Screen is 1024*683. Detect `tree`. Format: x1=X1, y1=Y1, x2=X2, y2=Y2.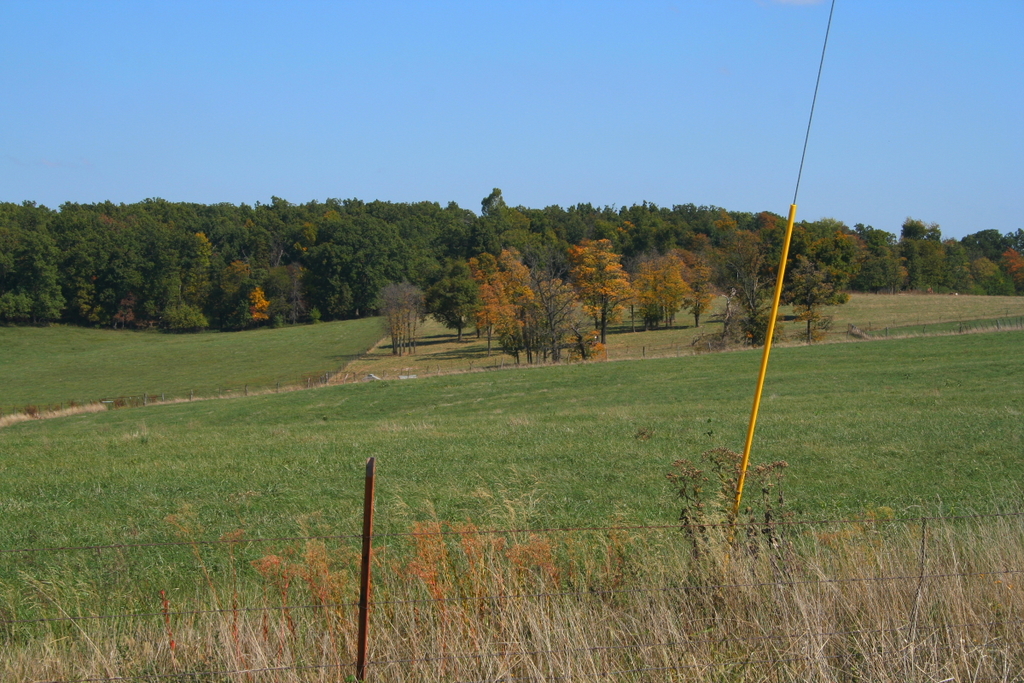
x1=644, y1=260, x2=690, y2=324.
